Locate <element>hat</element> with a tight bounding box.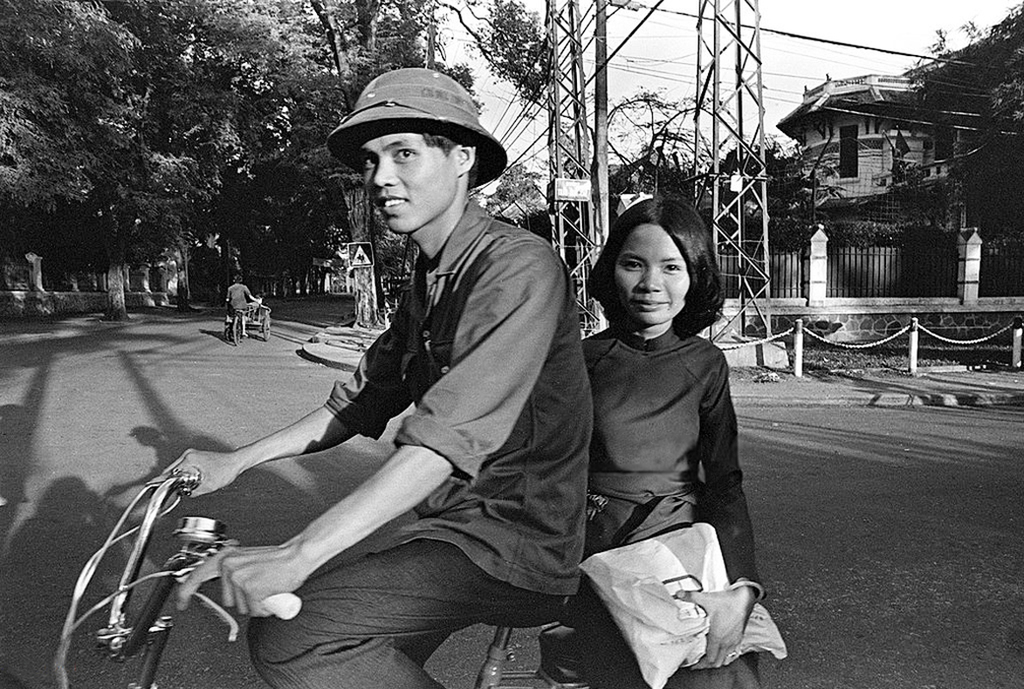
[322,64,505,189].
